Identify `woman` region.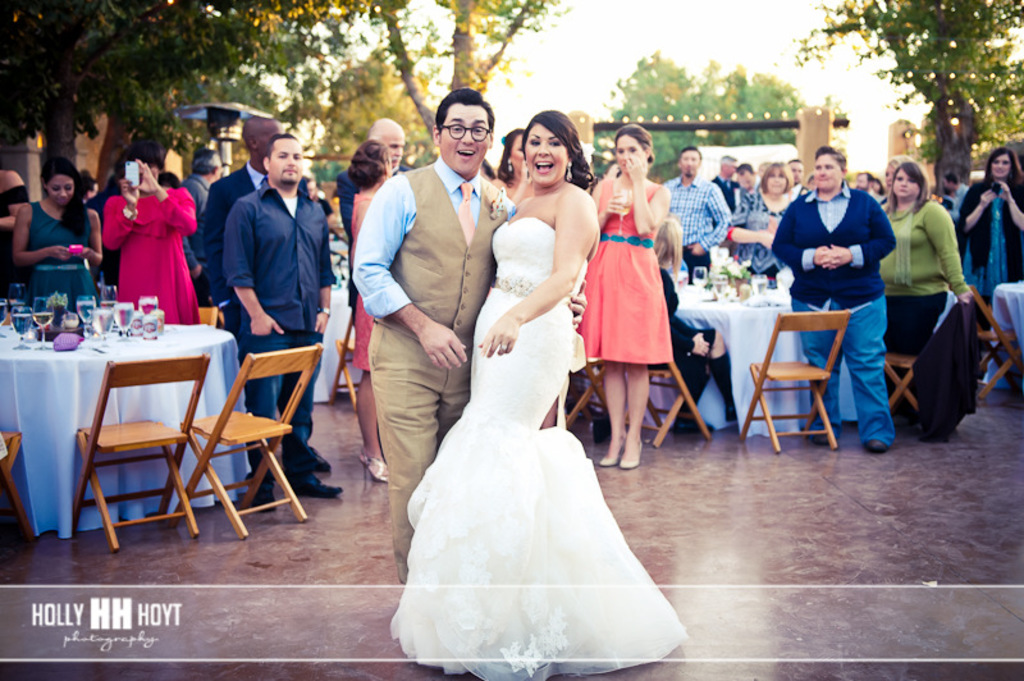
Region: bbox=[472, 128, 541, 214].
